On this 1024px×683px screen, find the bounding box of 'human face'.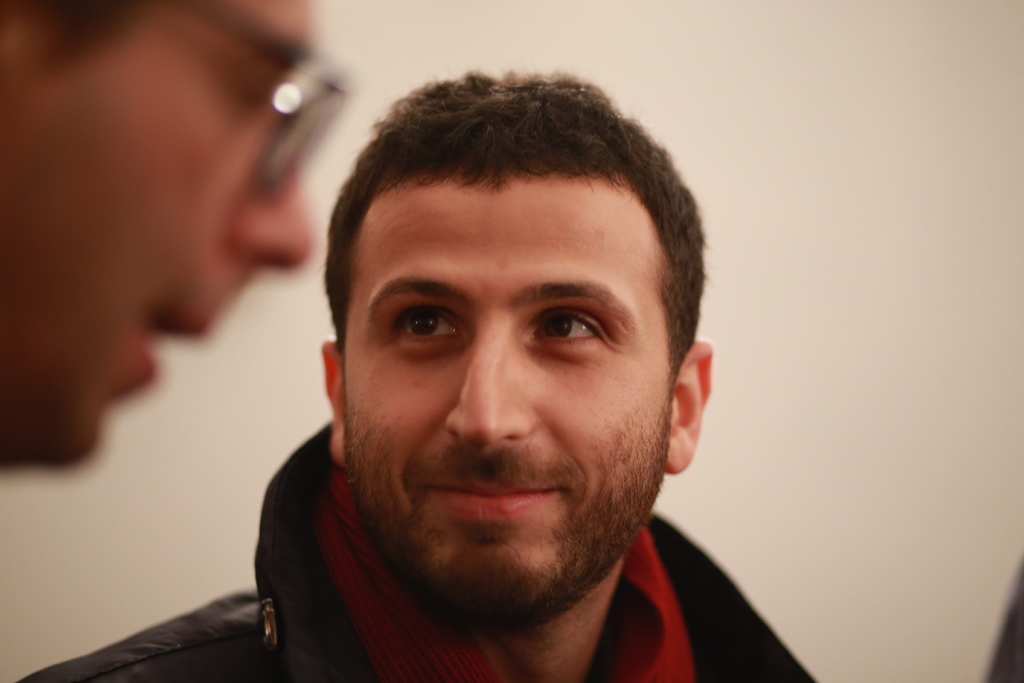
Bounding box: [left=339, top=169, right=676, bottom=598].
